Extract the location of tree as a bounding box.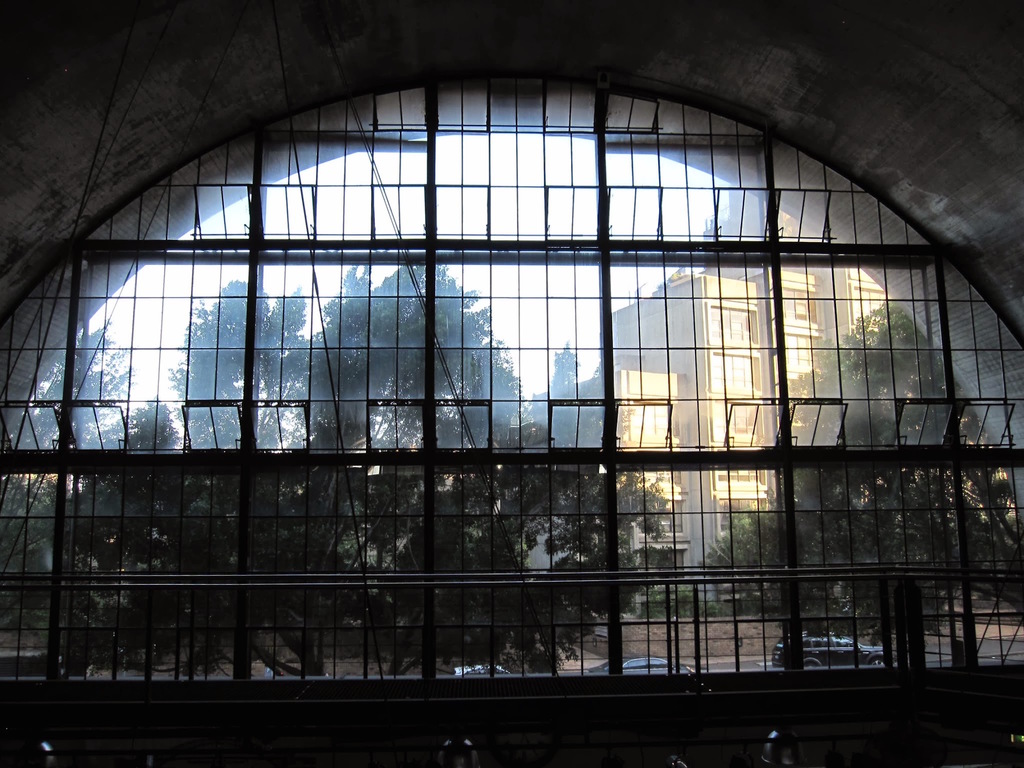
bbox=[0, 316, 131, 678].
